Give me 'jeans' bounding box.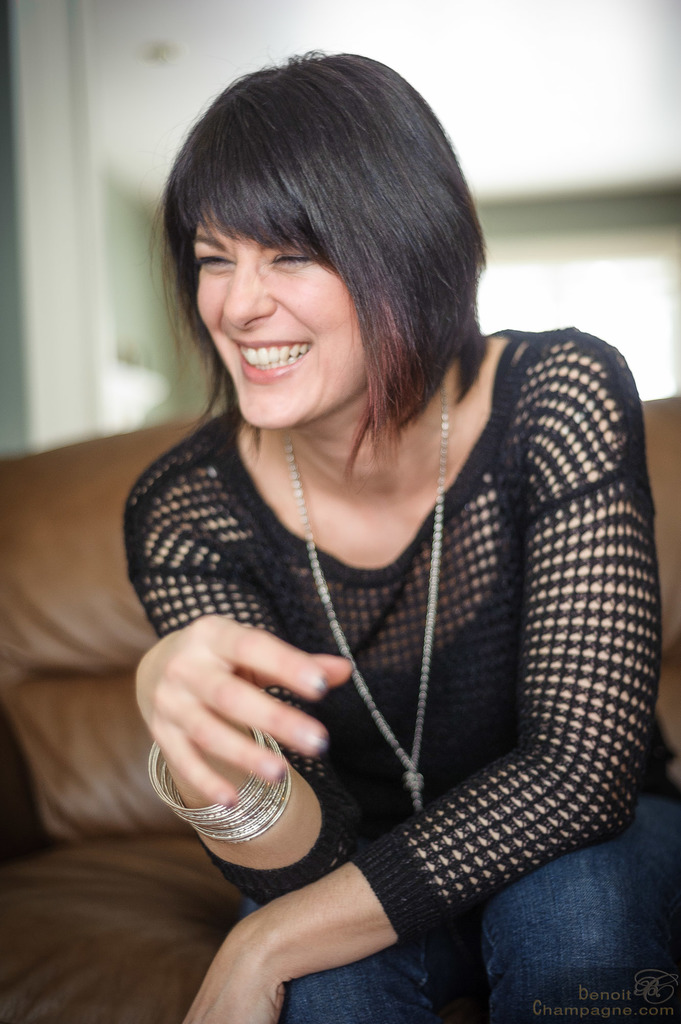
285:781:680:1021.
